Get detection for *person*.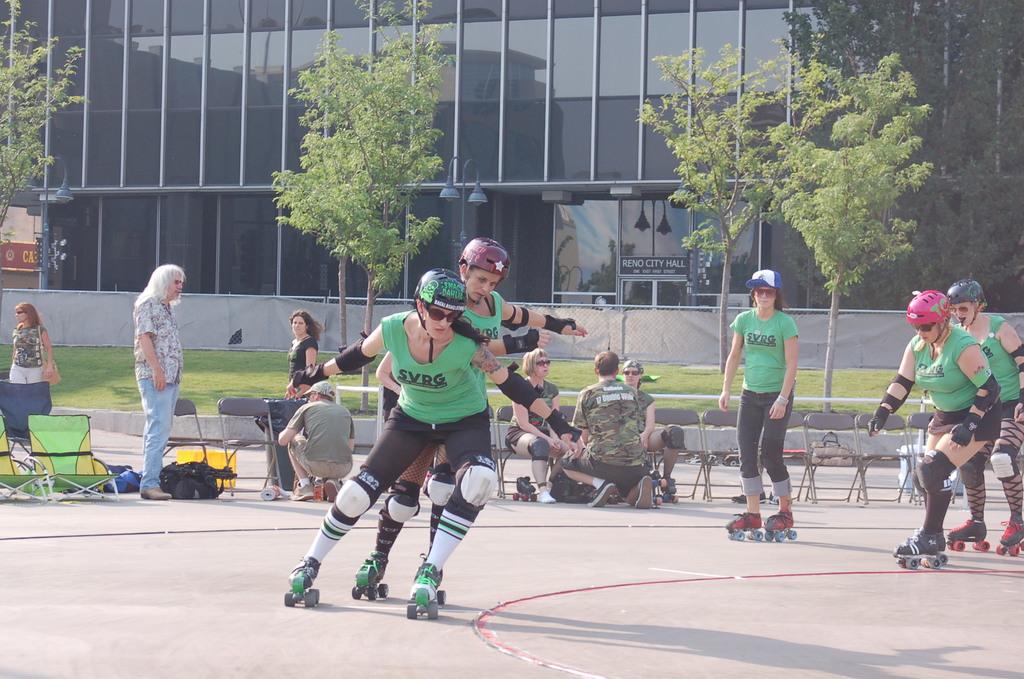
Detection: (left=129, top=263, right=183, bottom=496).
